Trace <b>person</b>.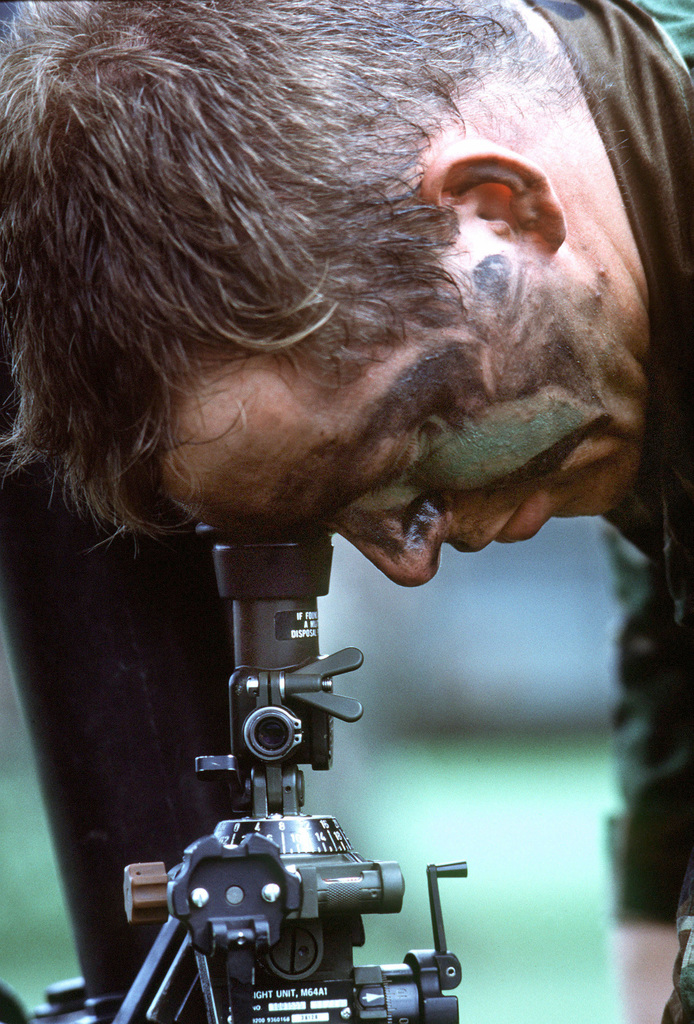
Traced to l=0, t=0, r=693, b=1022.
